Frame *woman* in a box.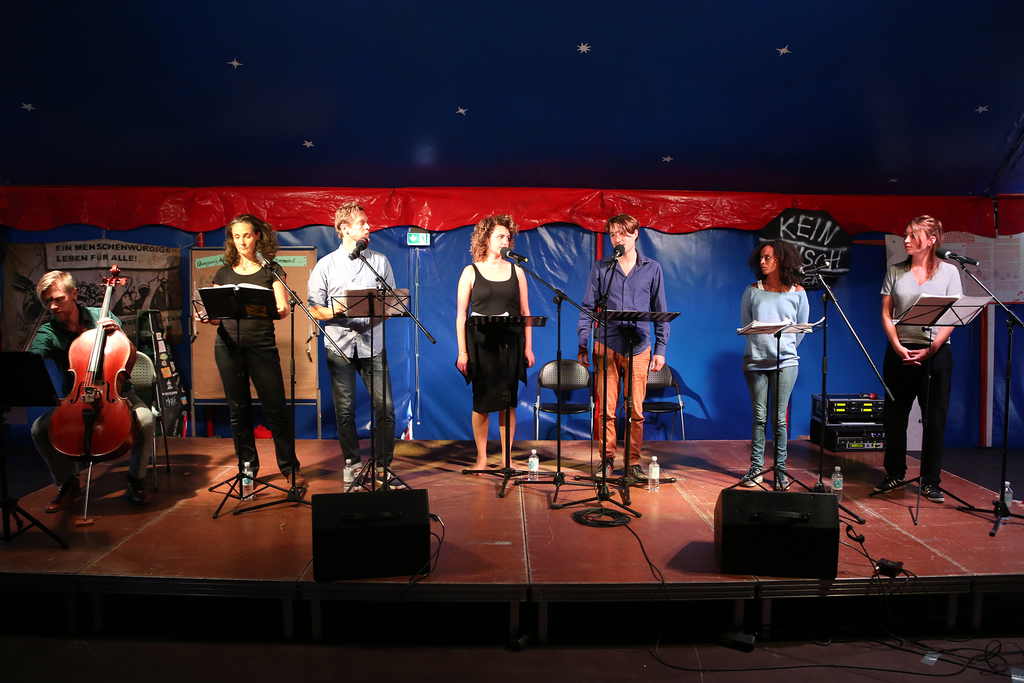
region(872, 213, 964, 505).
